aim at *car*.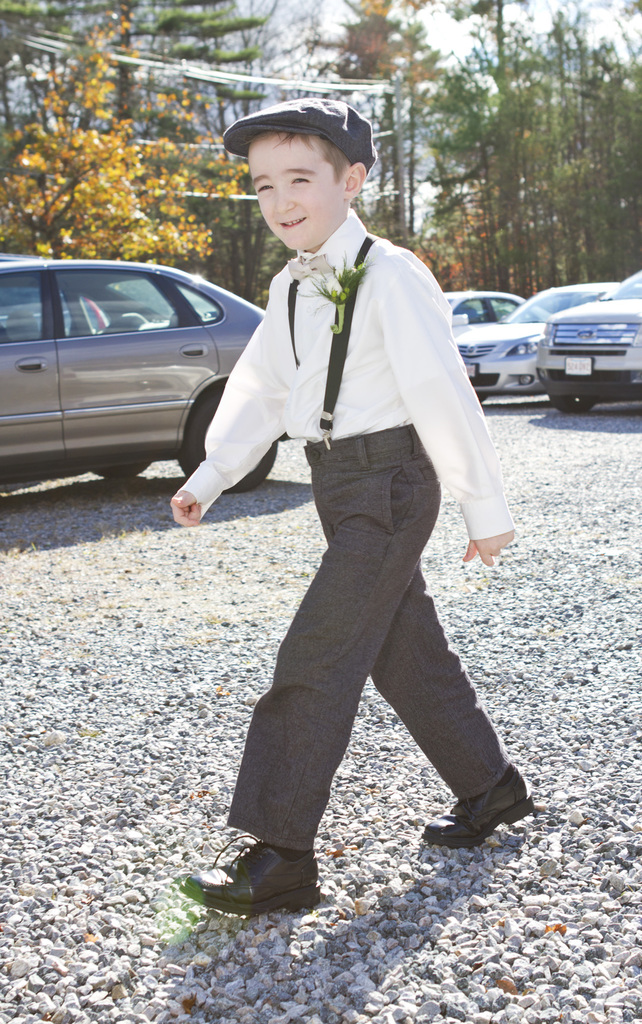
Aimed at (left=452, top=281, right=618, bottom=405).
